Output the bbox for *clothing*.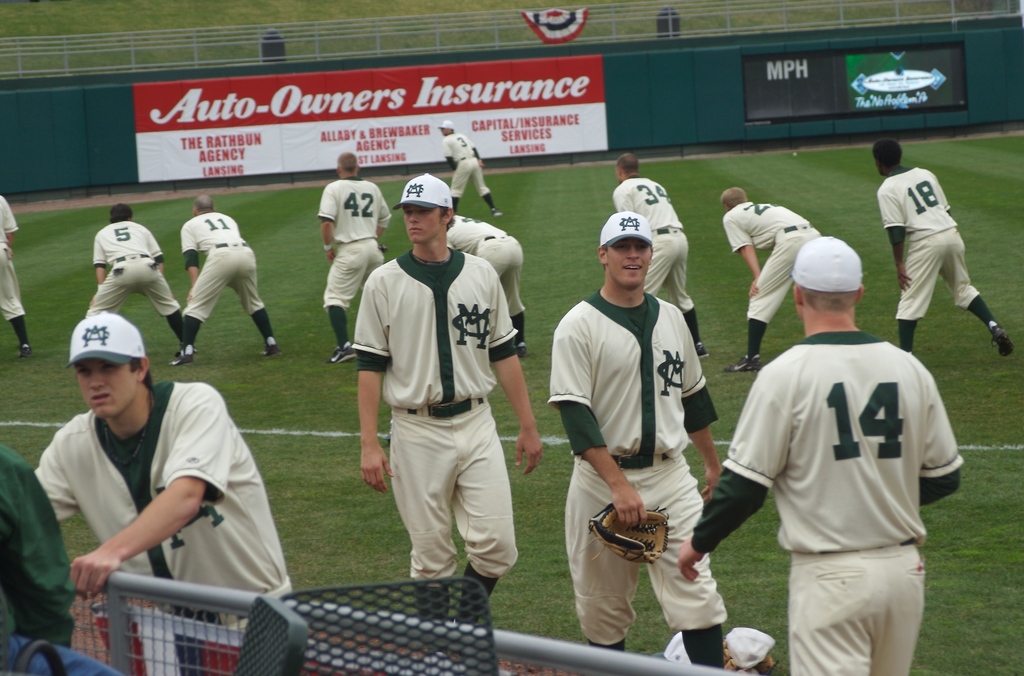
box=[172, 209, 266, 341].
